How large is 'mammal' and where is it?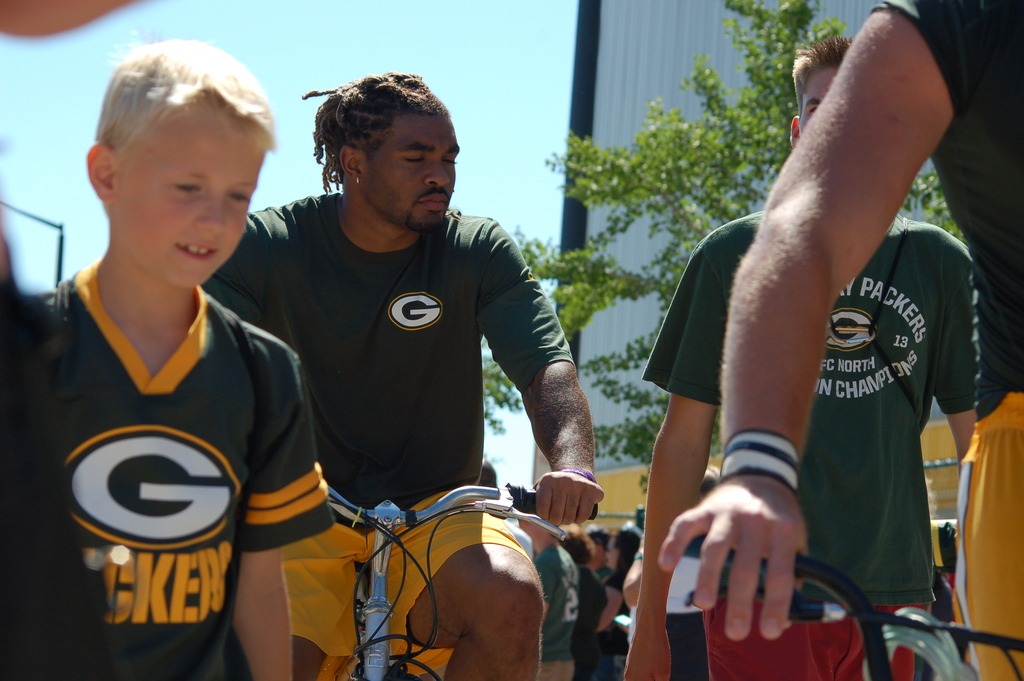
Bounding box: 518, 508, 579, 680.
